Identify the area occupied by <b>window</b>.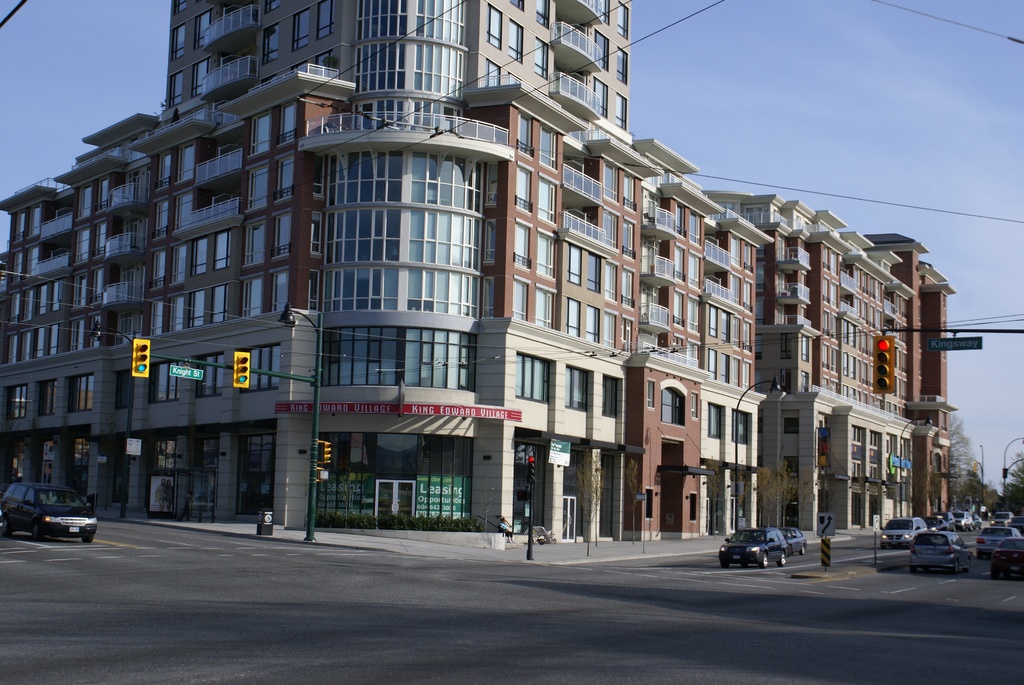
Area: l=506, t=0, r=524, b=12.
